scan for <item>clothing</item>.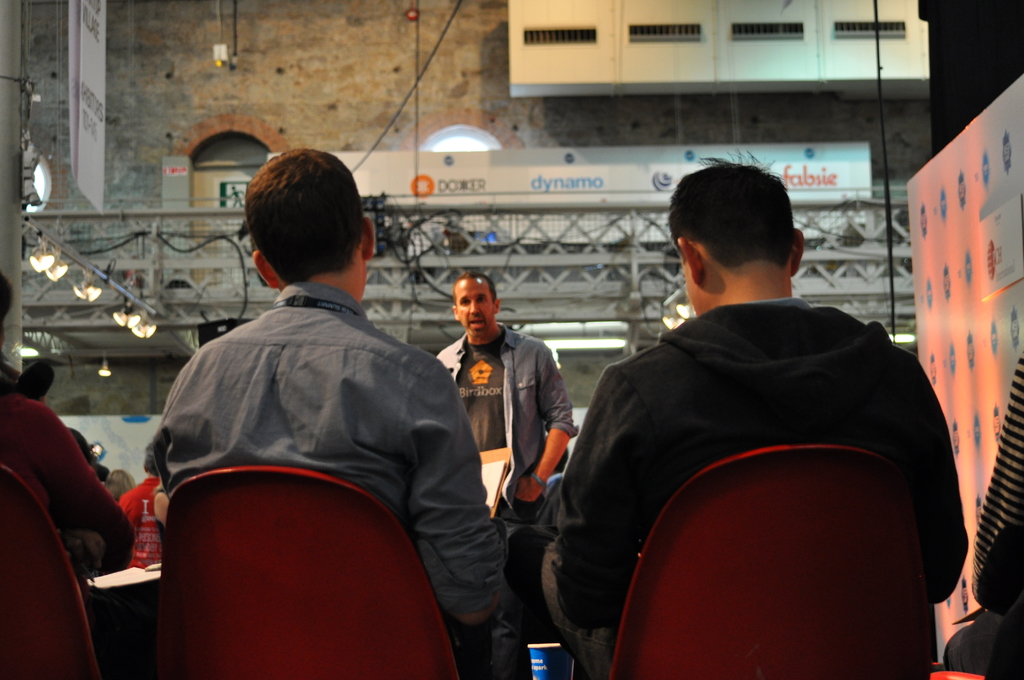
Scan result: bbox(112, 475, 166, 566).
